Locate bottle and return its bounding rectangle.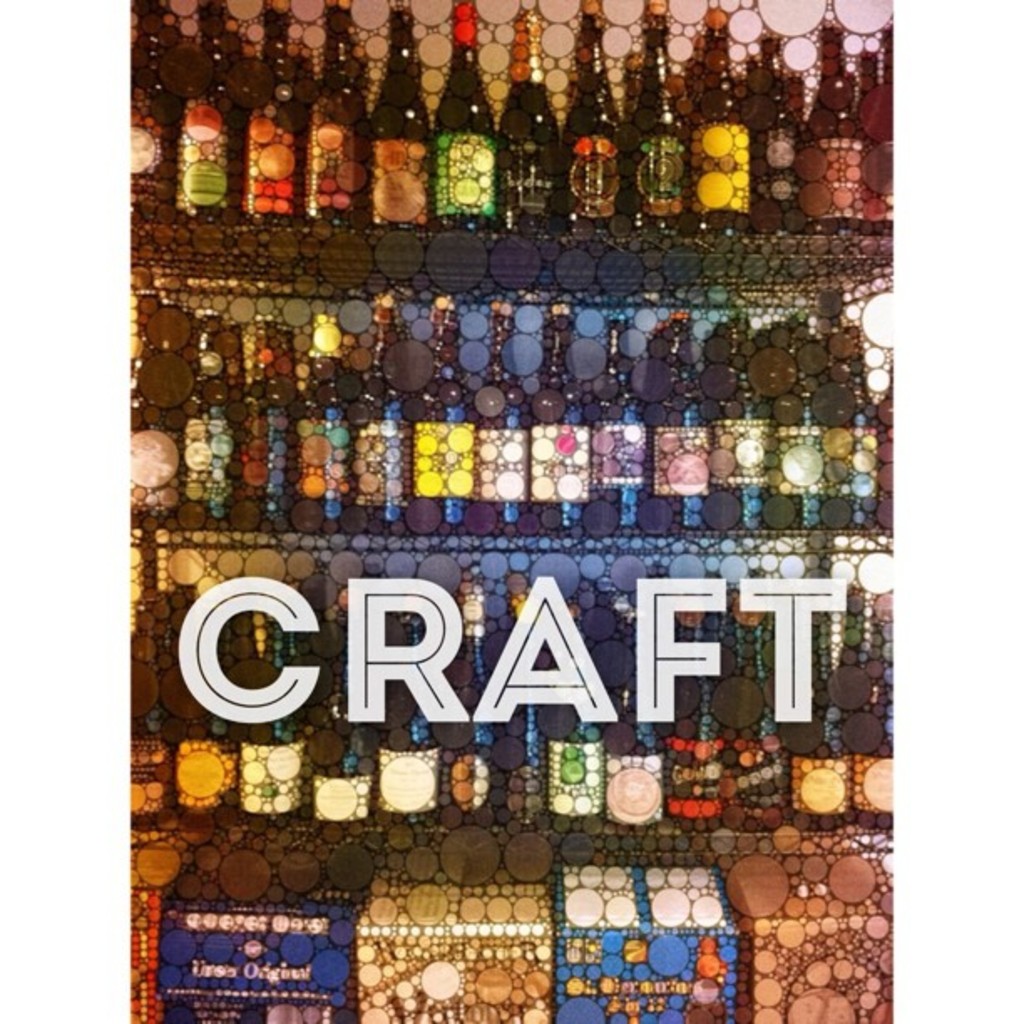
[537,606,614,828].
